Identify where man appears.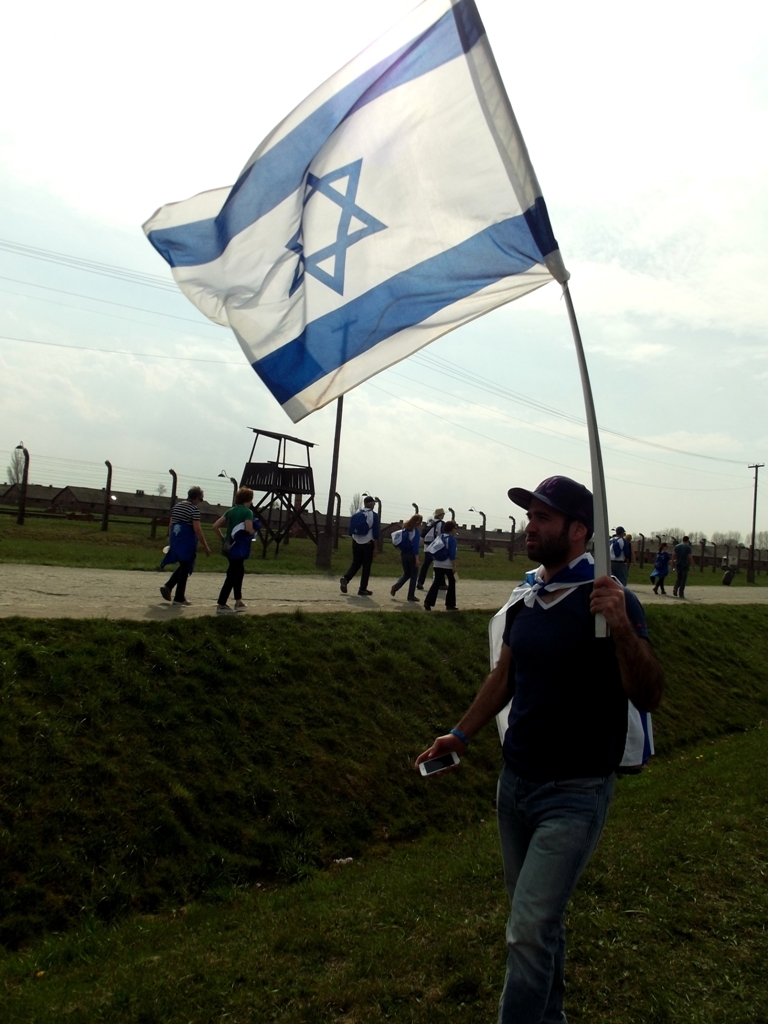
Appears at region(209, 489, 255, 613).
